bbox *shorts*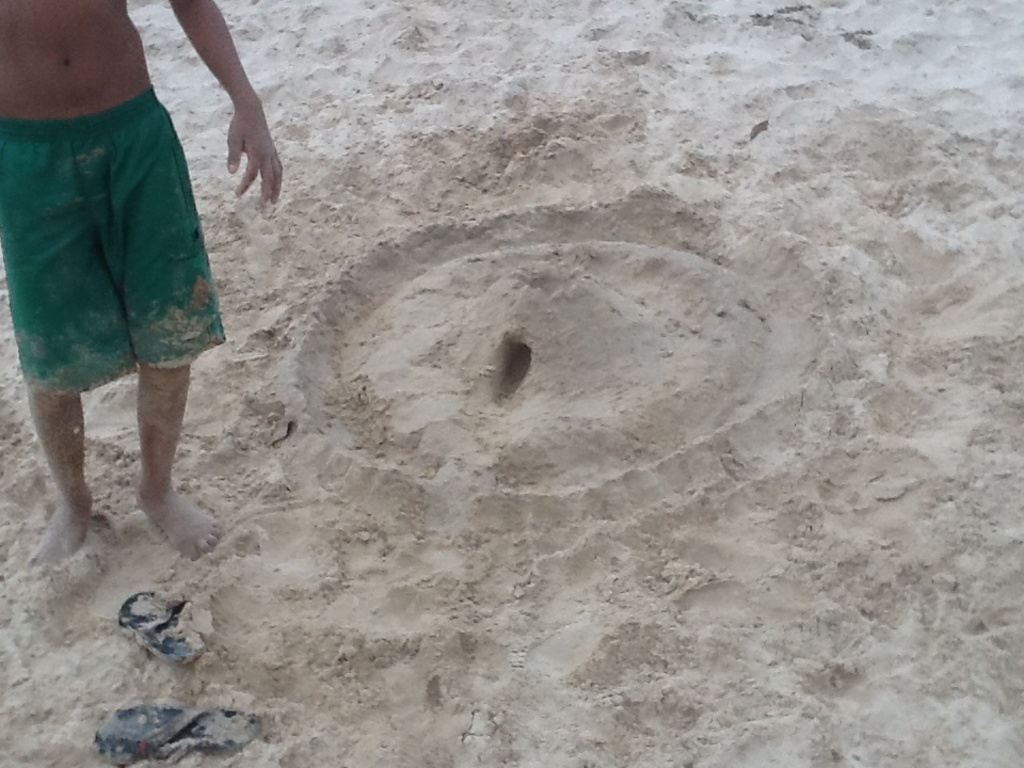
bbox(30, 112, 207, 377)
